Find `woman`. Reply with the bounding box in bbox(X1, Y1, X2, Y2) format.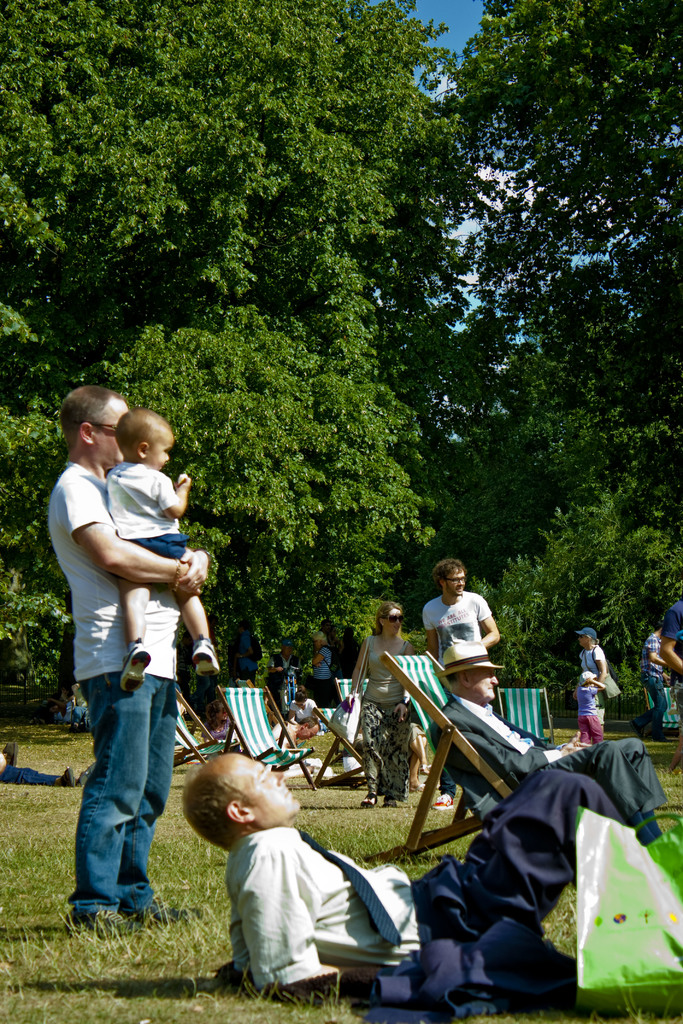
bbox(342, 596, 425, 804).
